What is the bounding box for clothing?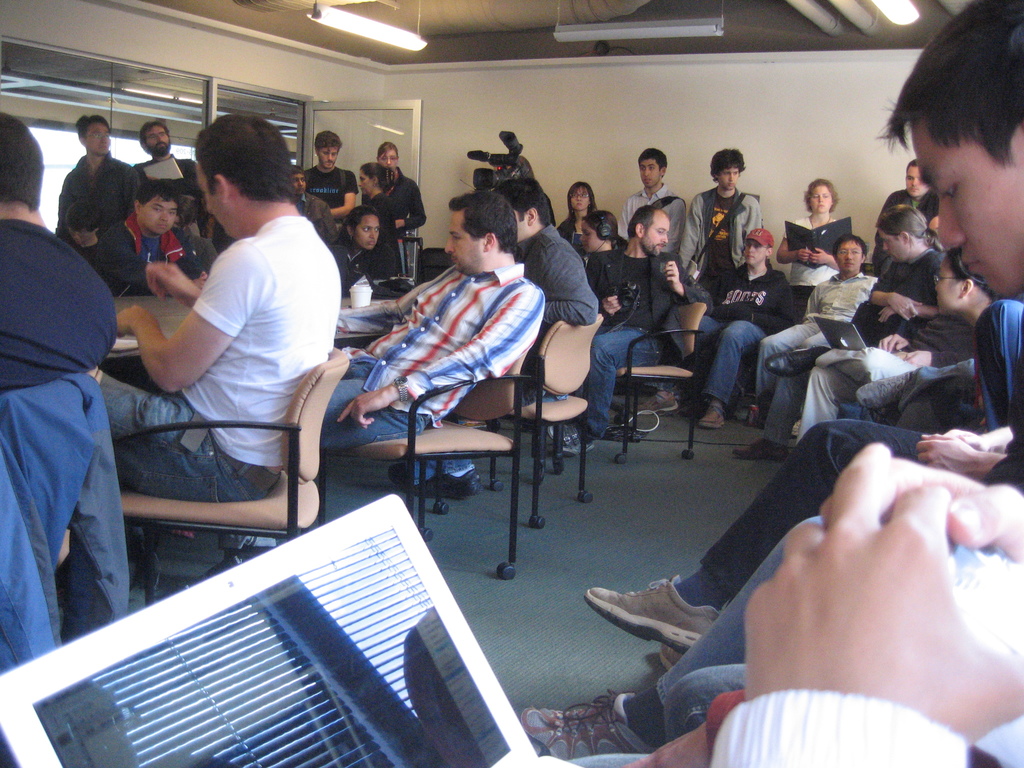
291:195:336:240.
